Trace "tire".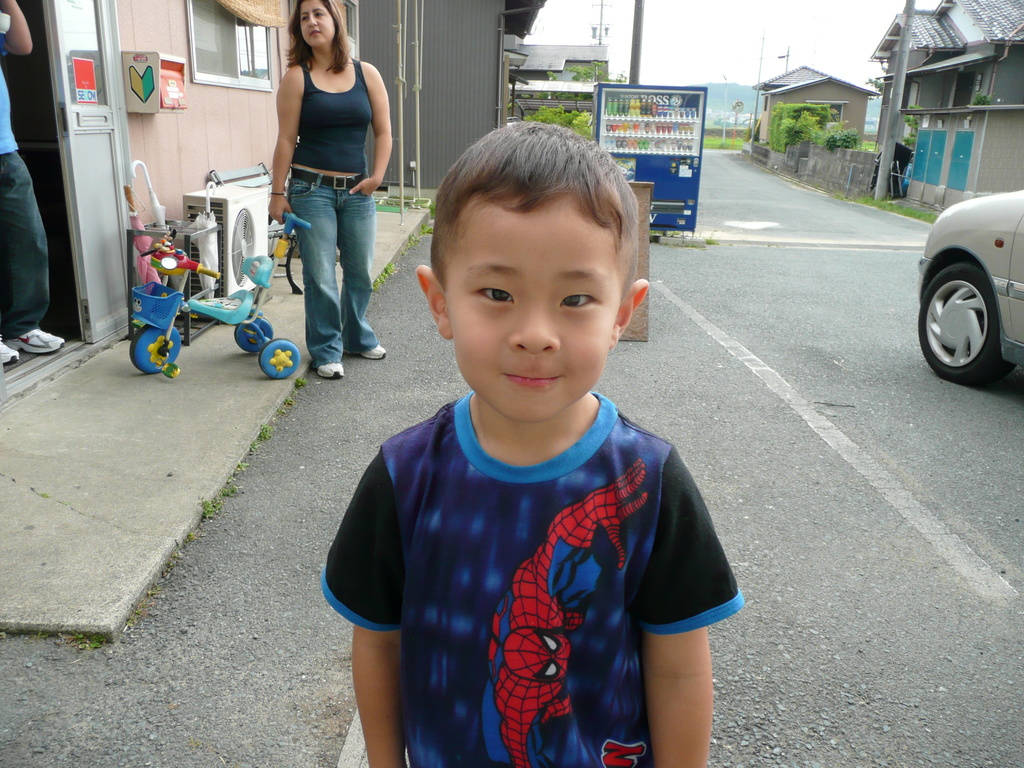
Traced to box=[927, 234, 1012, 379].
